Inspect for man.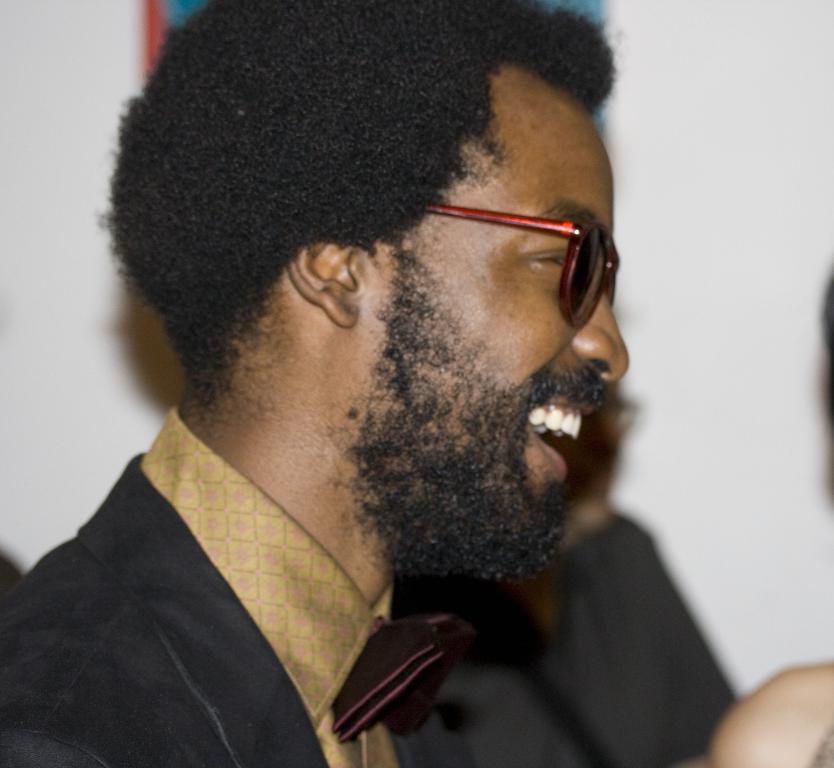
Inspection: x1=106 y1=0 x2=632 y2=766.
